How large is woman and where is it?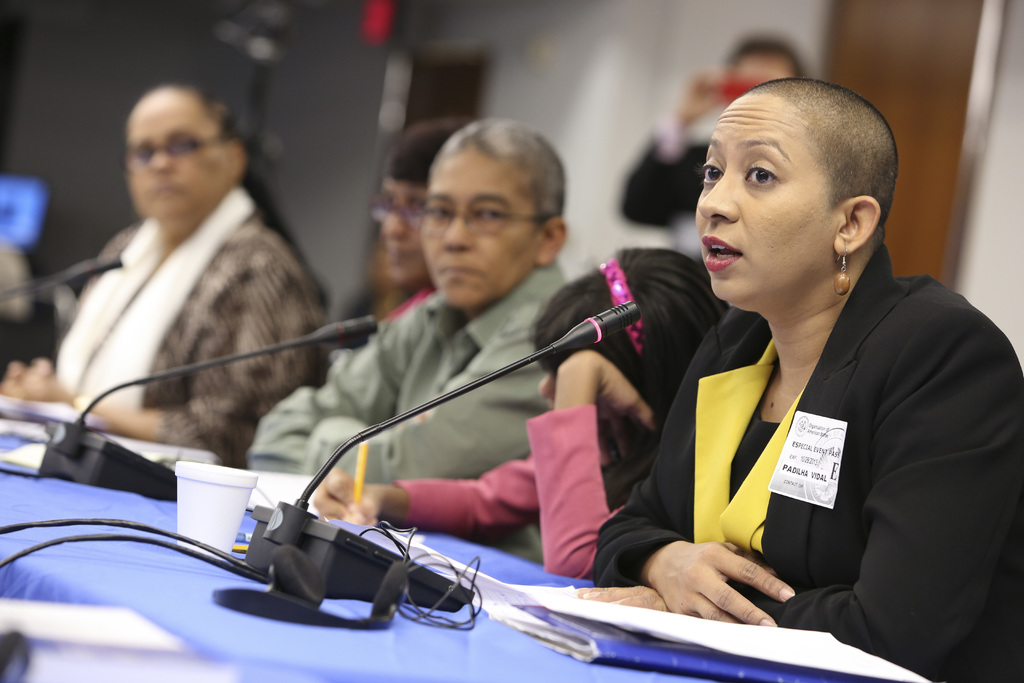
Bounding box: (left=569, top=76, right=1023, bottom=682).
